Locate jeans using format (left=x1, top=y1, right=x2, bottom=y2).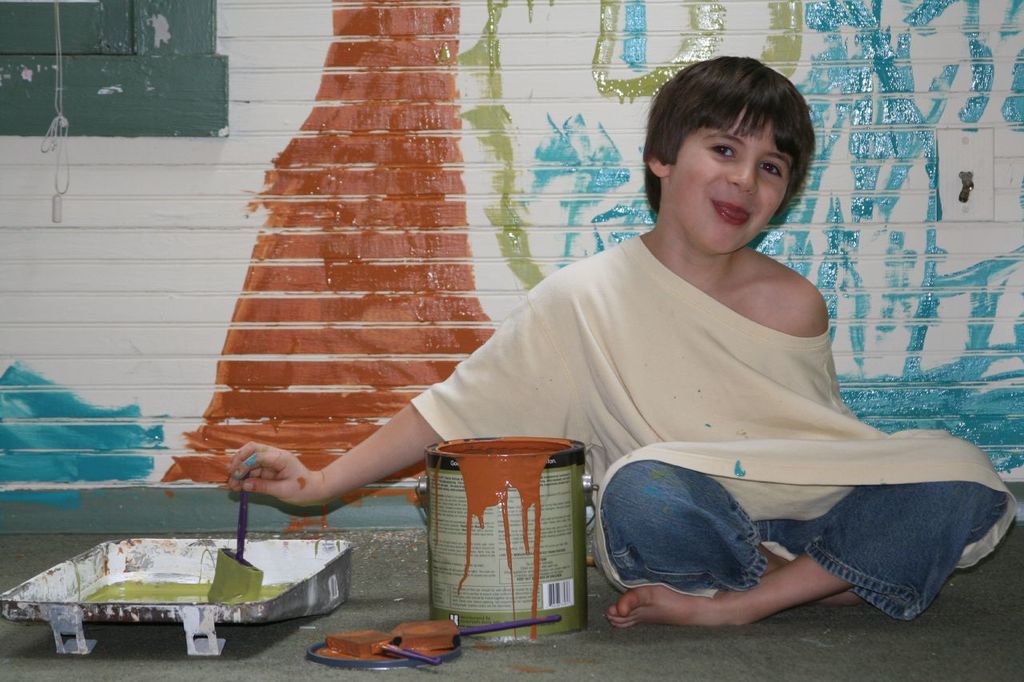
(left=602, top=458, right=1018, bottom=622).
